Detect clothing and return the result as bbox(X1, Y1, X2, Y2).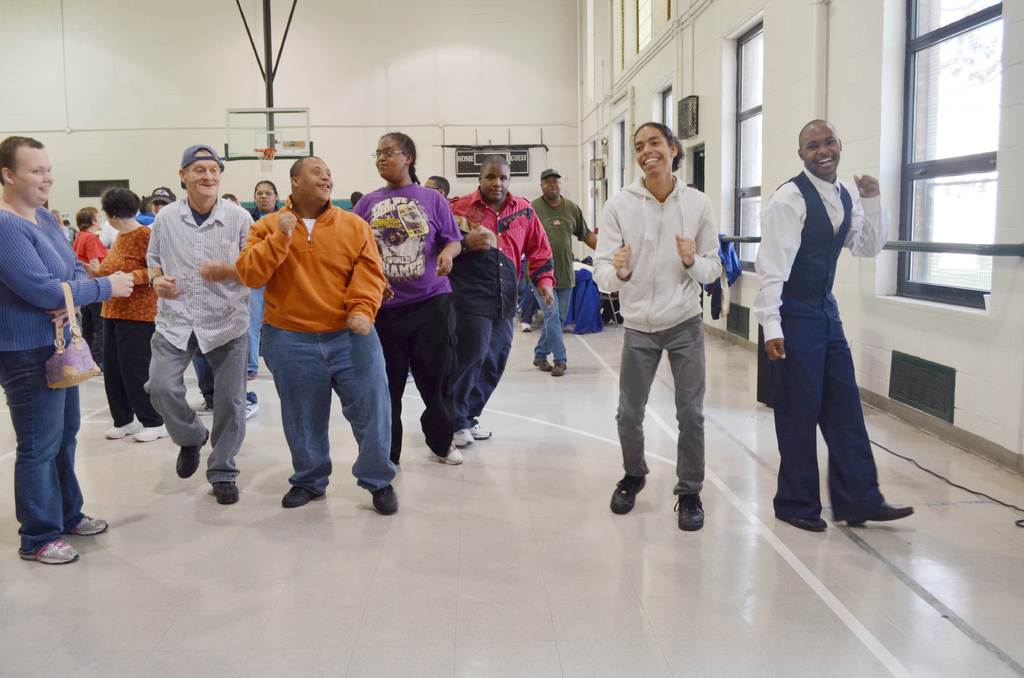
bbox(593, 186, 737, 495).
